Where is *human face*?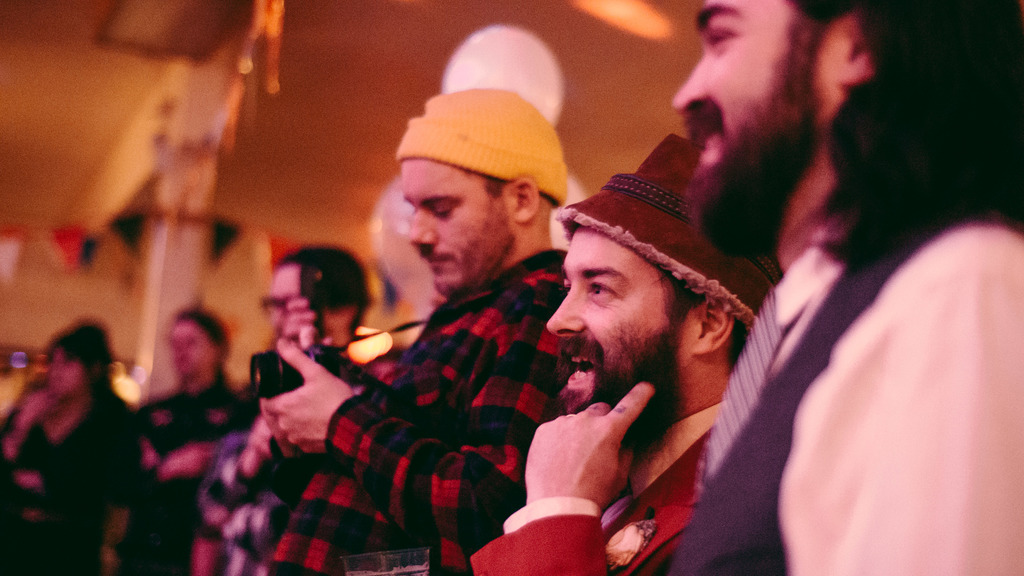
Rect(273, 260, 304, 330).
